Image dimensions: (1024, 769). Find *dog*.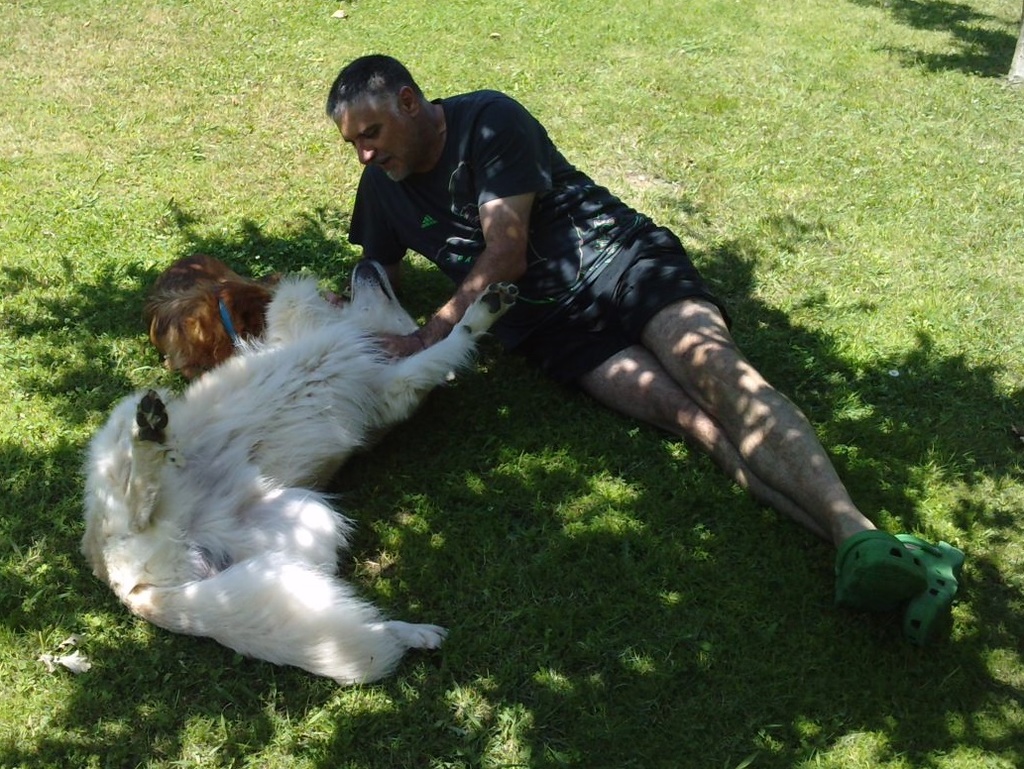
locate(72, 259, 519, 689).
